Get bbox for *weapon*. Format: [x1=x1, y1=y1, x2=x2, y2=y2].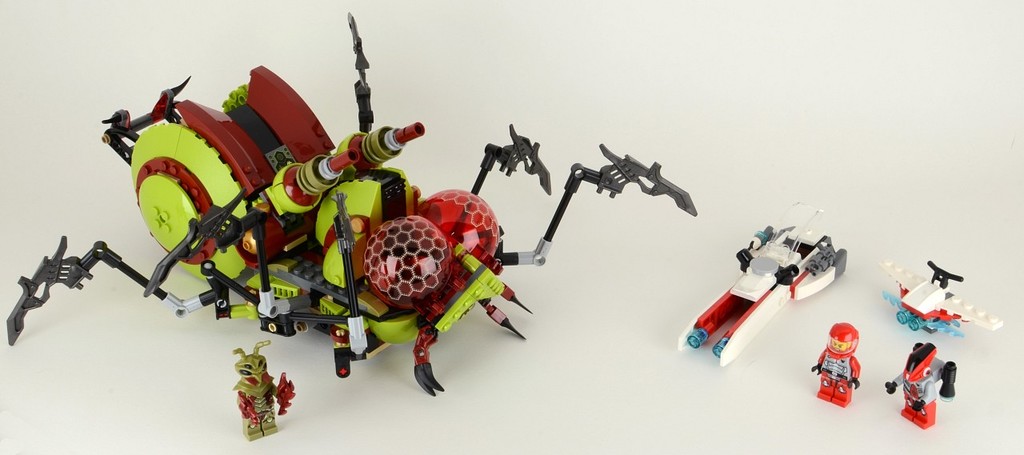
[x1=150, y1=77, x2=197, y2=118].
